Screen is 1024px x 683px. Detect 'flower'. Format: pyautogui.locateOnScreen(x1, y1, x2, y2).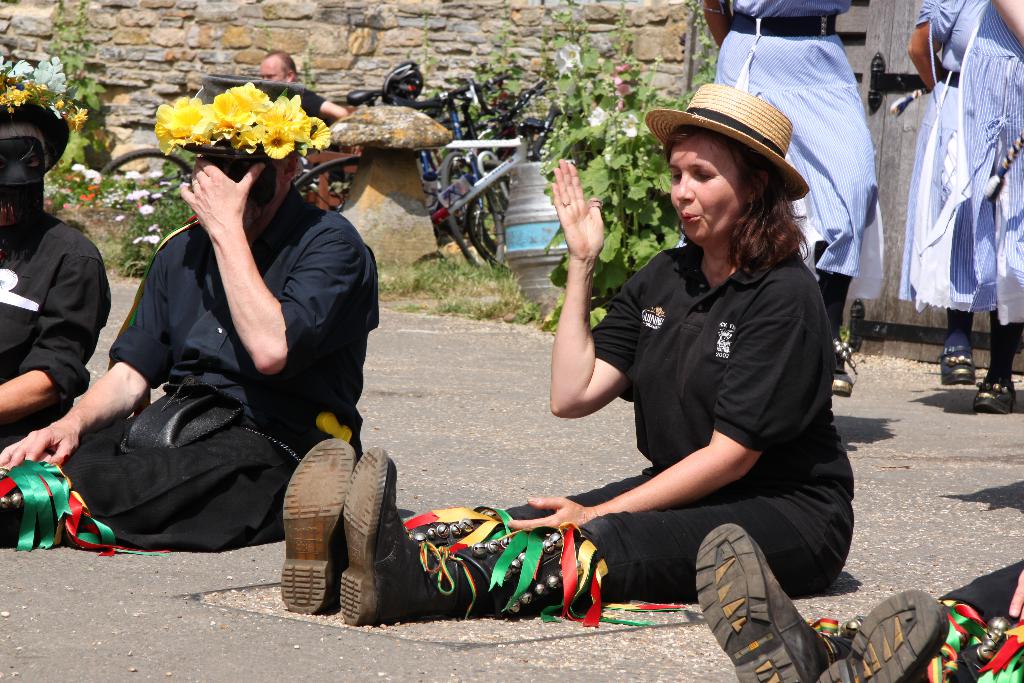
pyautogui.locateOnScreen(0, 74, 97, 133).
